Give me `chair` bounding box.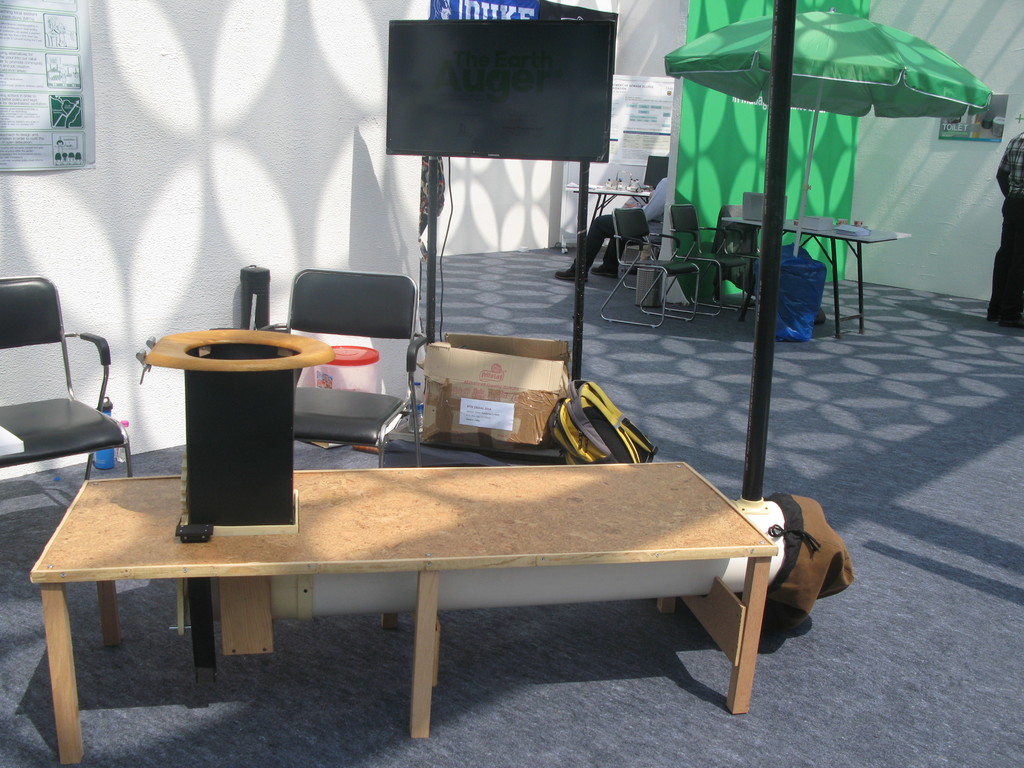
[x1=668, y1=204, x2=755, y2=319].
